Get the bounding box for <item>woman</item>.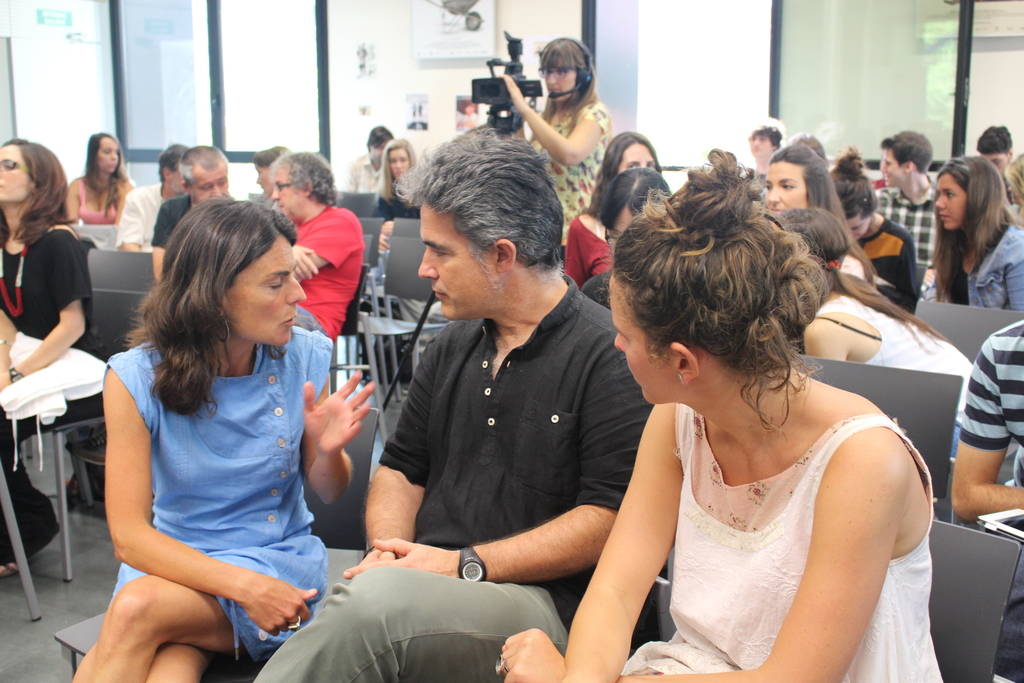
locate(362, 129, 426, 262).
